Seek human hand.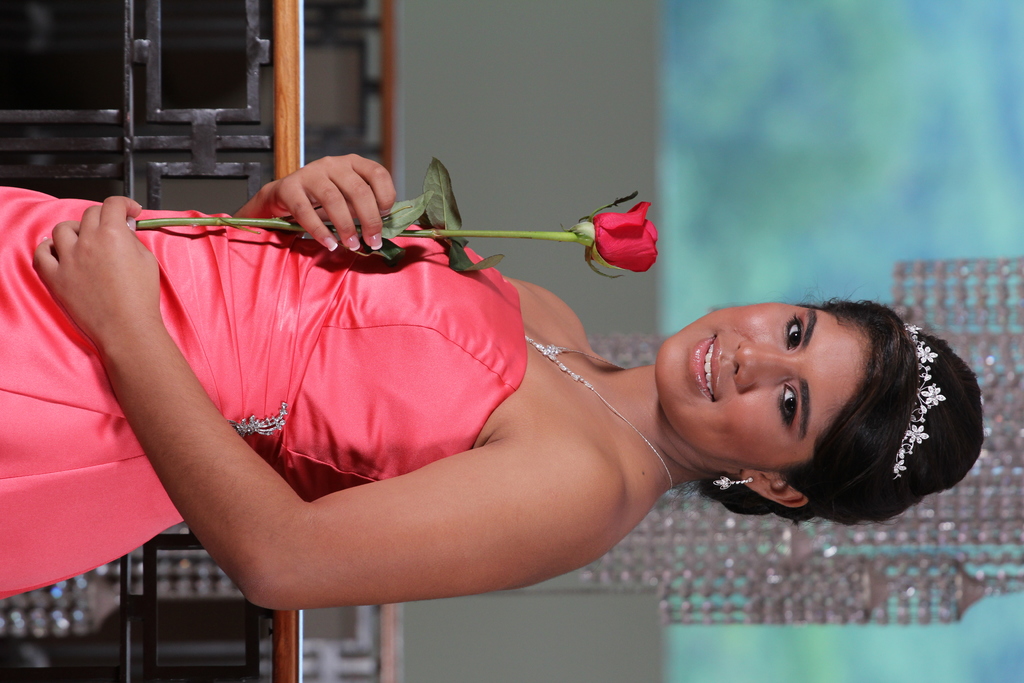
bbox=(29, 195, 157, 373).
